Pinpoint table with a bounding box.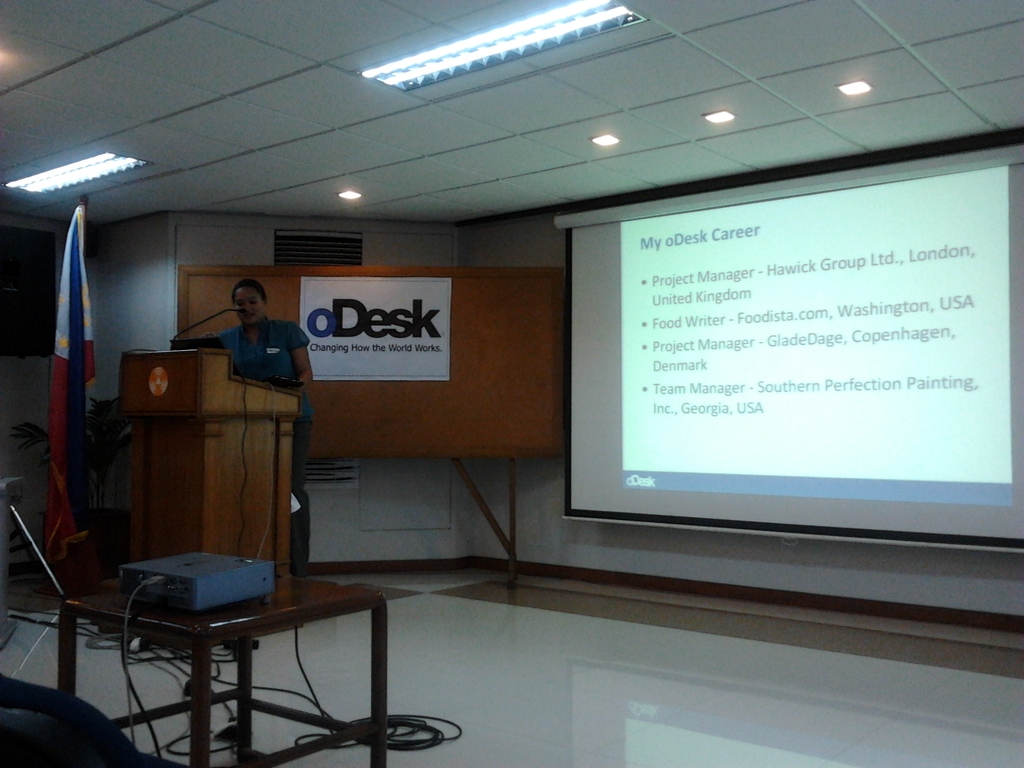
select_region(74, 554, 422, 748).
